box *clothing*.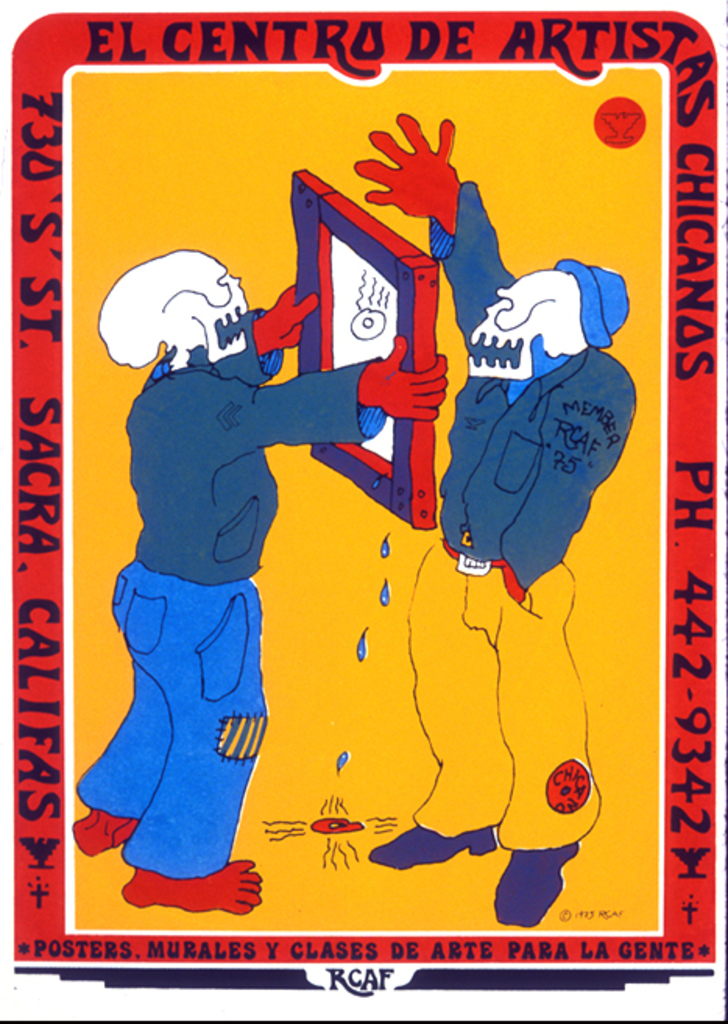
{"left": 402, "top": 173, "right": 641, "bottom": 853}.
